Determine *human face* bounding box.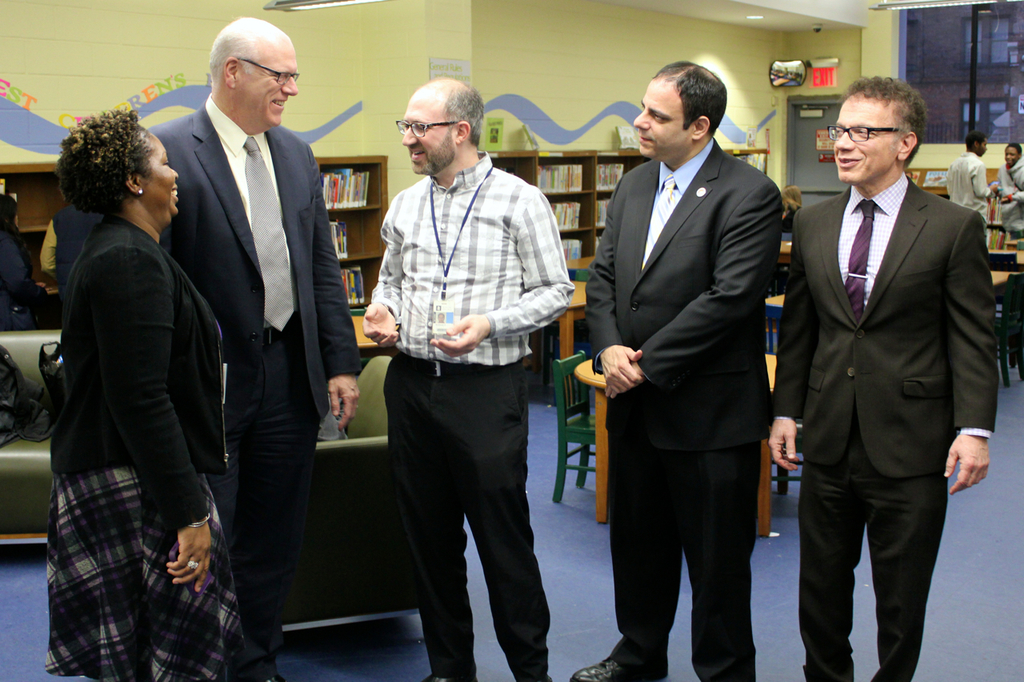
Determined: [401,90,457,176].
